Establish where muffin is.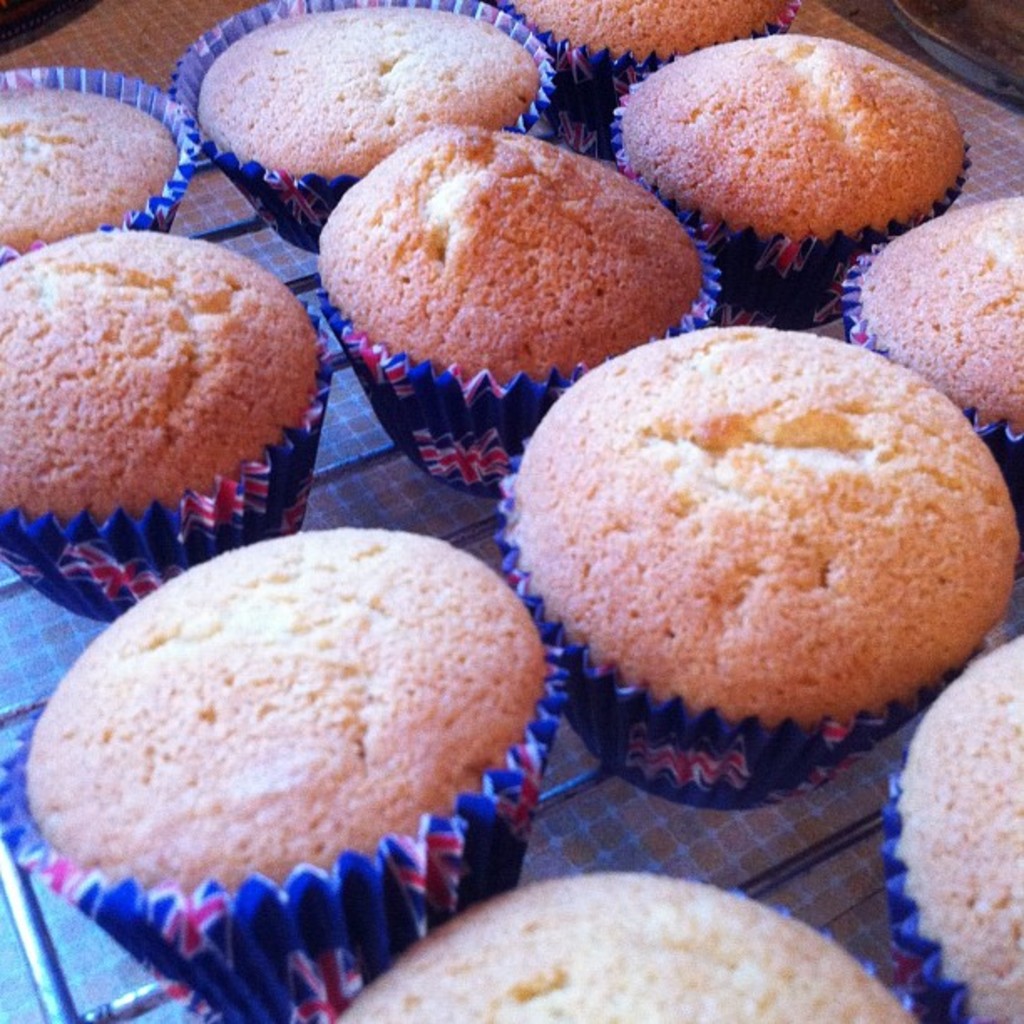
Established at 0/221/336/626.
